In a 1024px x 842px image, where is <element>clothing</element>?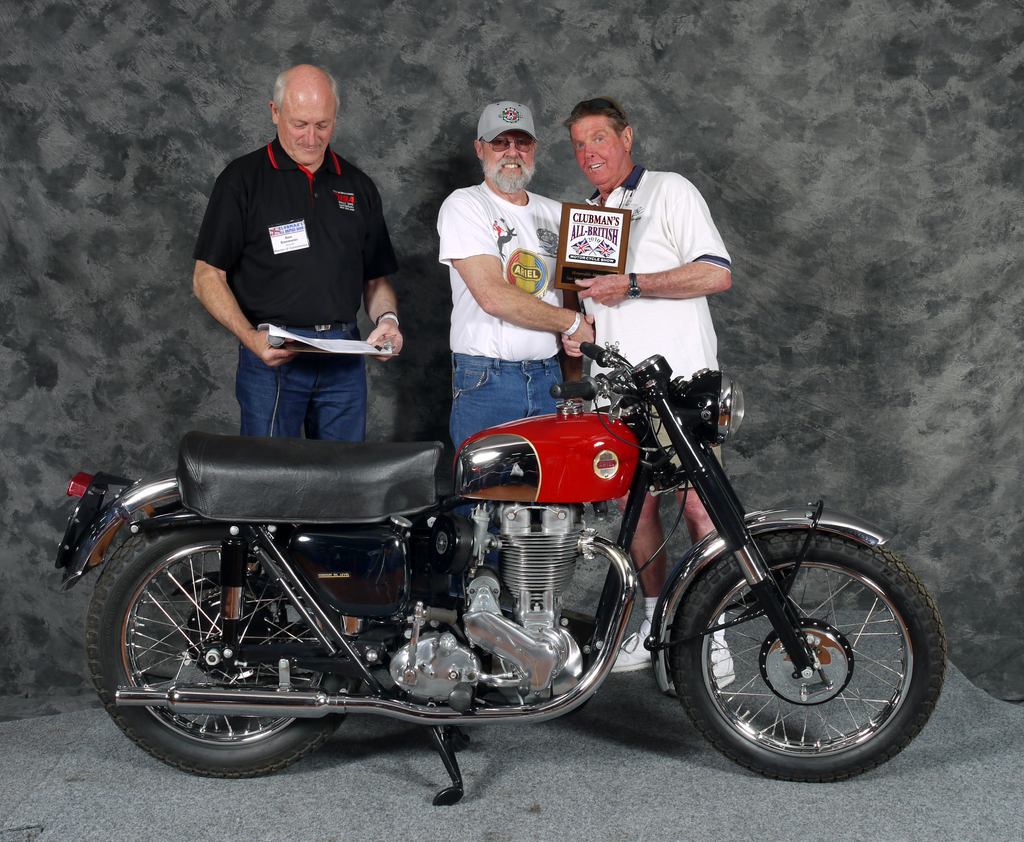
select_region(435, 182, 571, 516).
